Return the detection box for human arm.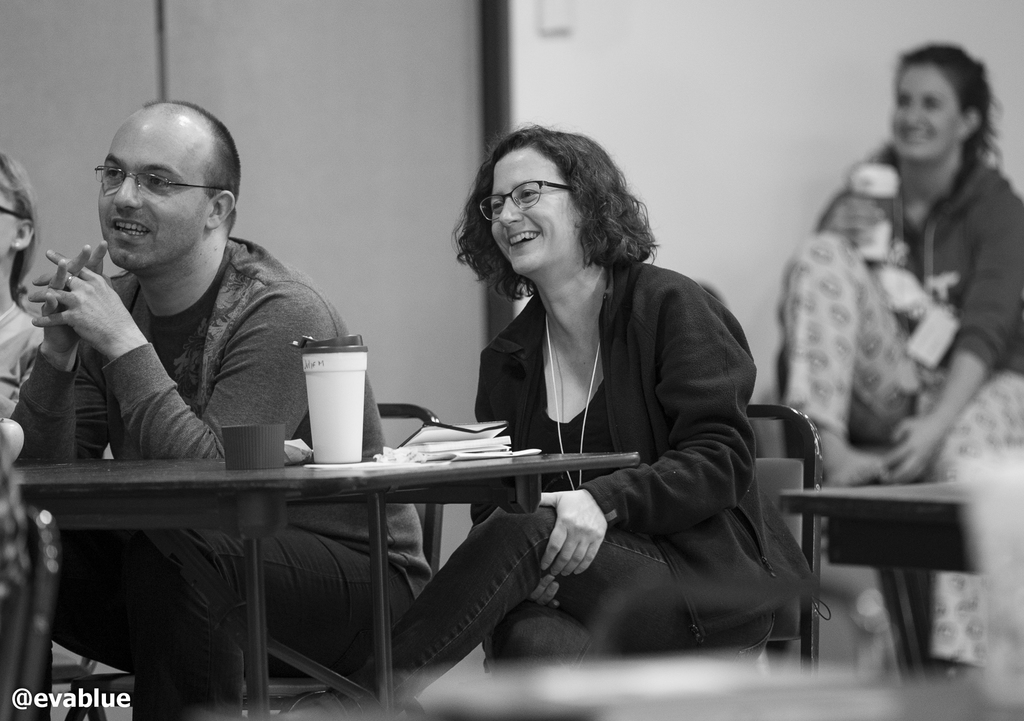
[x1=815, y1=181, x2=879, y2=243].
